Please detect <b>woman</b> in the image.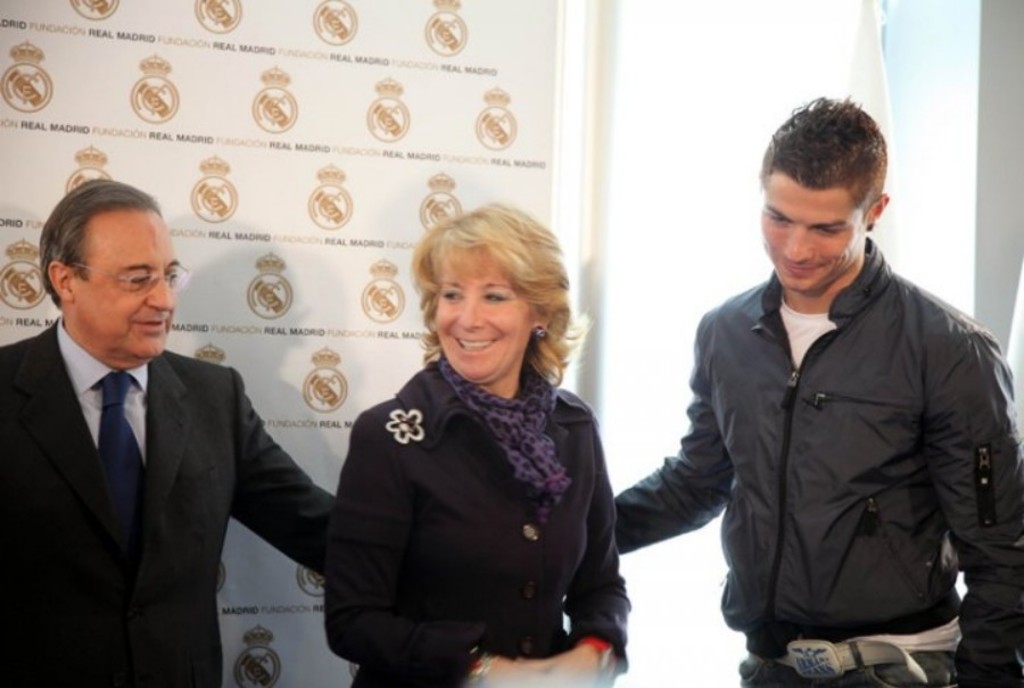
314,190,624,687.
